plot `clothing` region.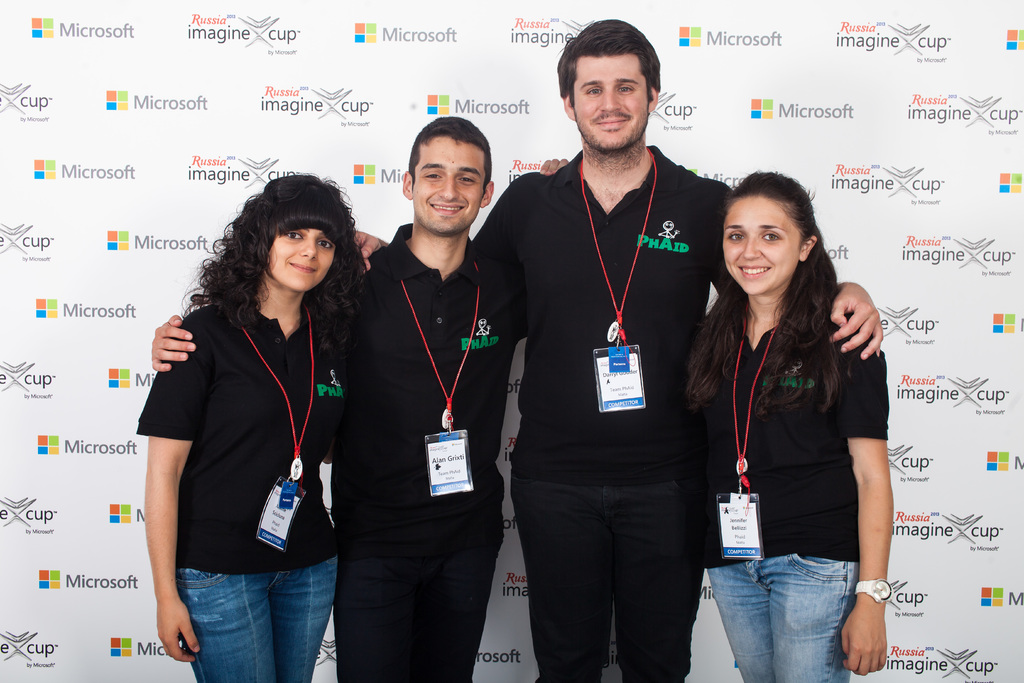
Plotted at bbox=(701, 327, 890, 682).
